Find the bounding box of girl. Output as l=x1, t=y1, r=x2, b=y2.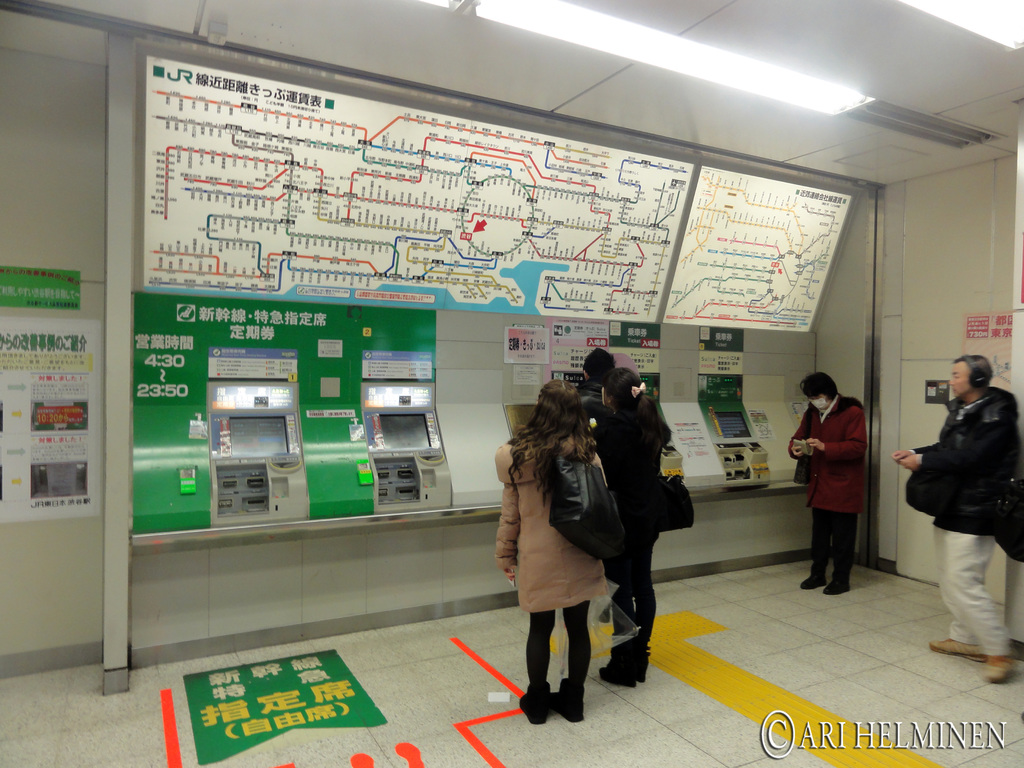
l=776, t=356, r=876, b=606.
